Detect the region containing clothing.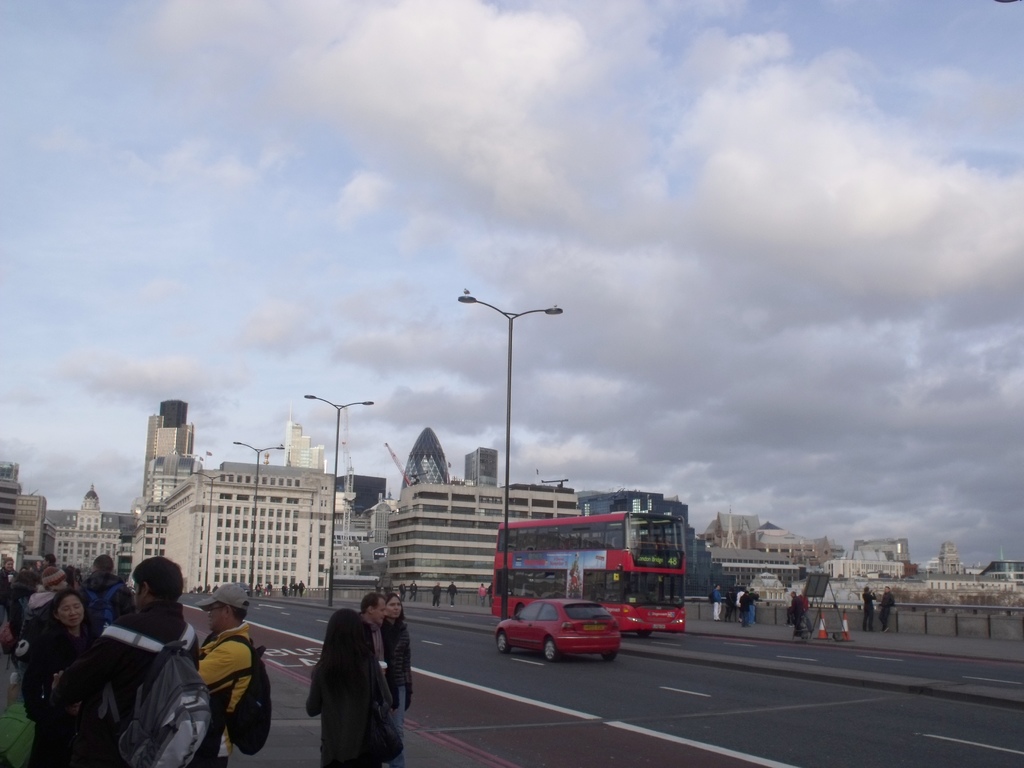
box(0, 651, 35, 767).
